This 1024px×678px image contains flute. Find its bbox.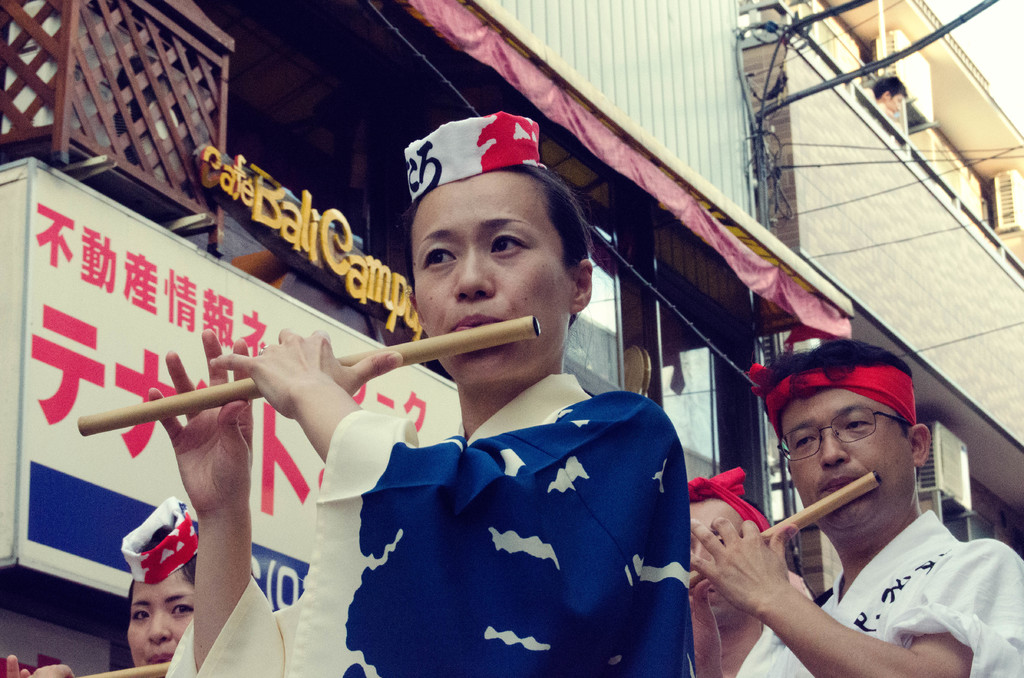
BBox(689, 471, 880, 583).
